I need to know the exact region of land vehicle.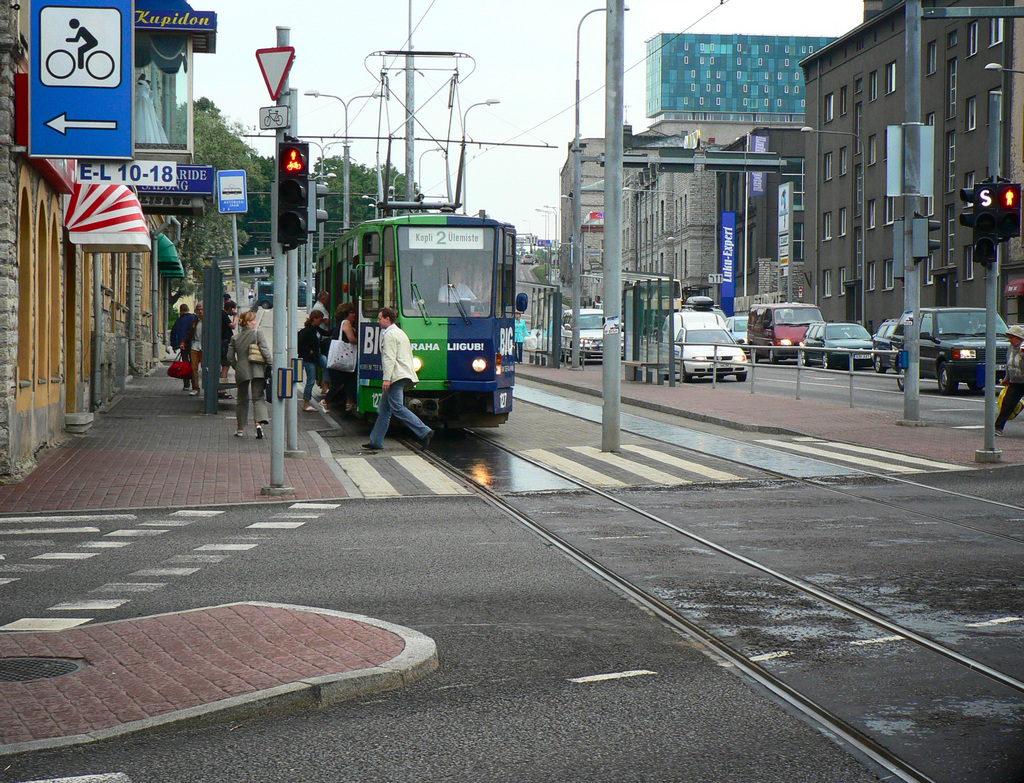
Region: box=[751, 298, 824, 359].
